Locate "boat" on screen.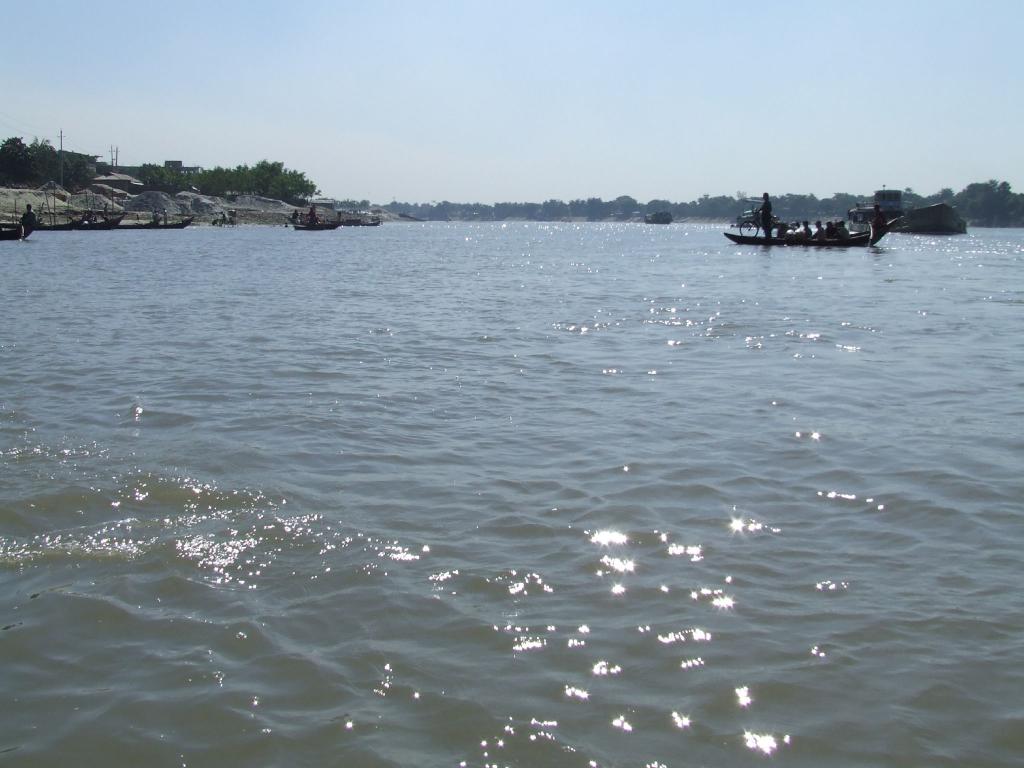
On screen at bbox=(721, 220, 895, 250).
